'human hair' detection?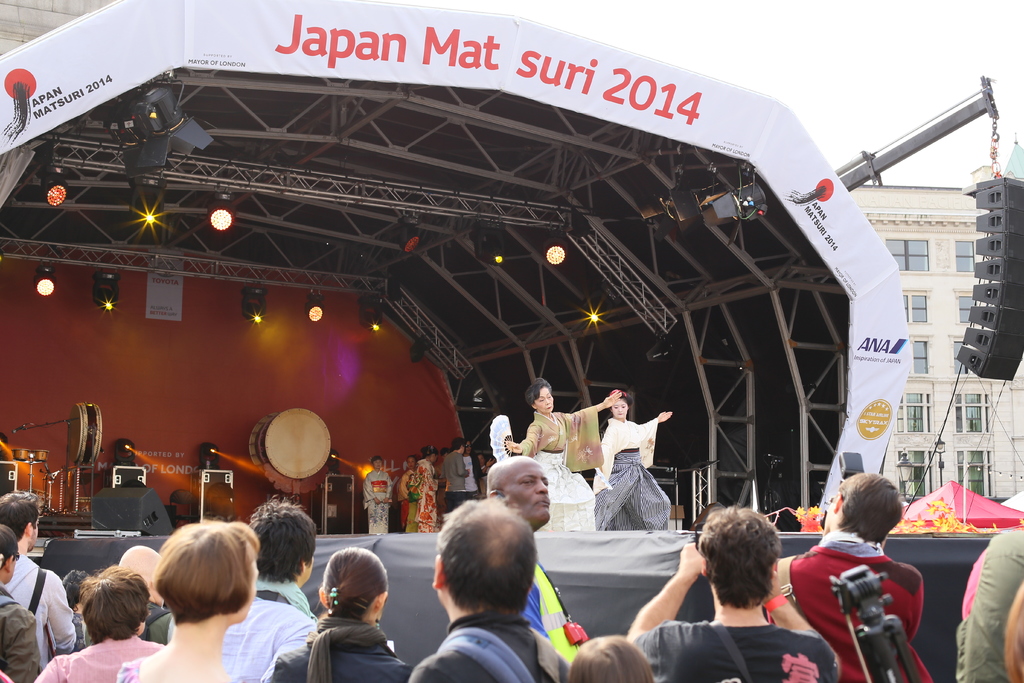
[373,458,385,469]
